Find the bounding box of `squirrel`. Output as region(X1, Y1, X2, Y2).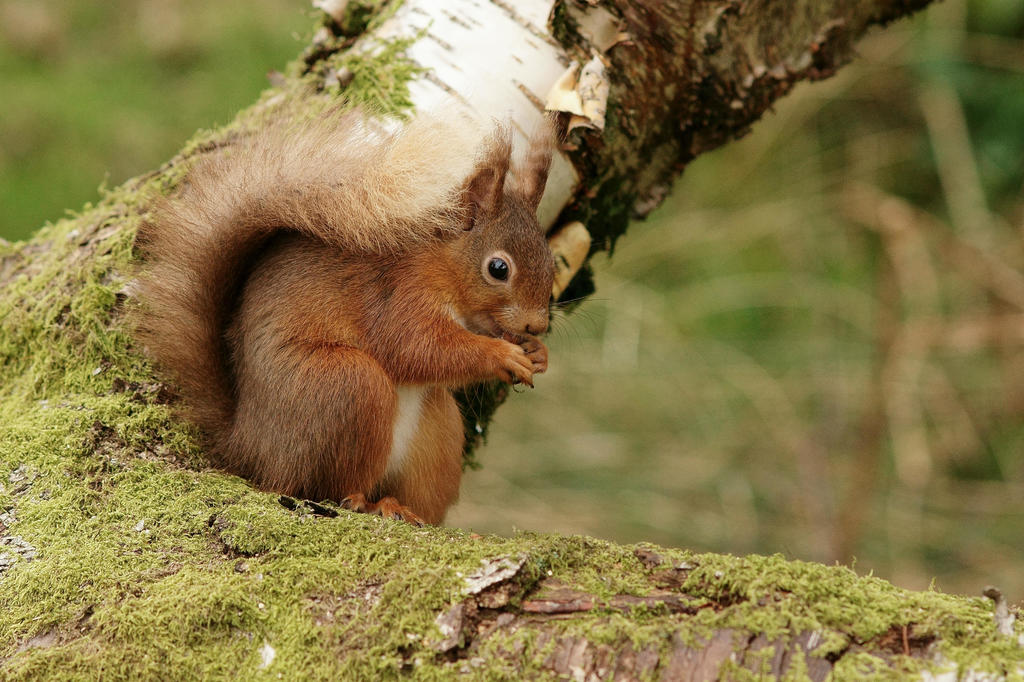
region(138, 70, 582, 530).
